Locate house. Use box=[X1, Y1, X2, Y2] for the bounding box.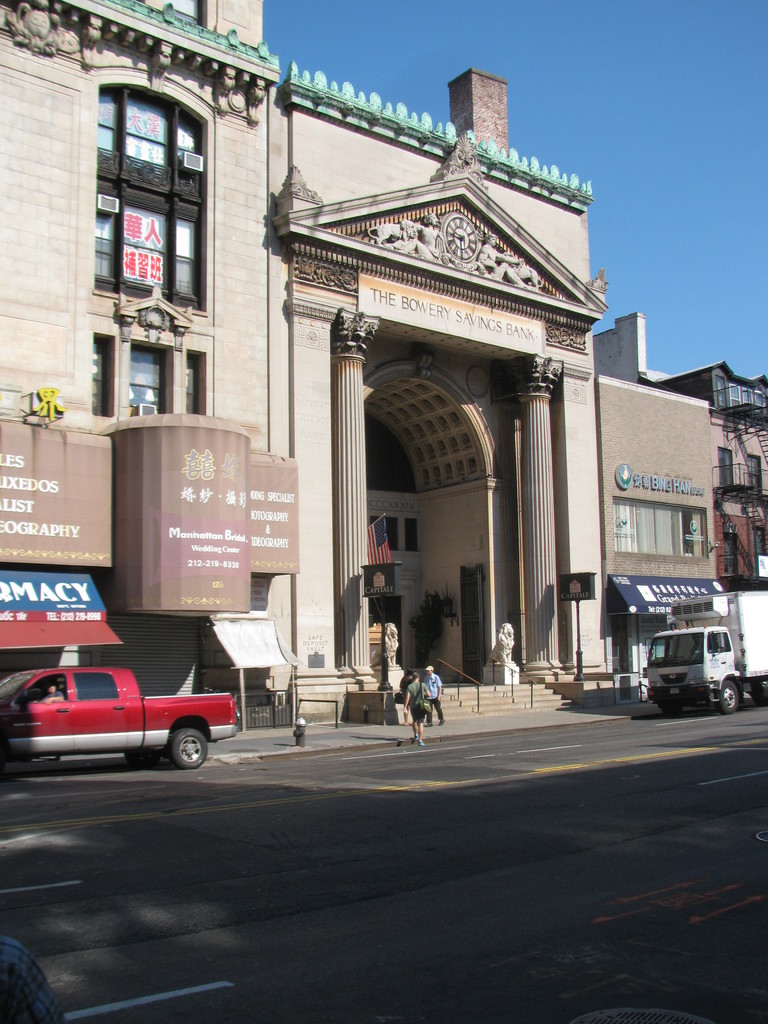
box=[593, 307, 767, 593].
